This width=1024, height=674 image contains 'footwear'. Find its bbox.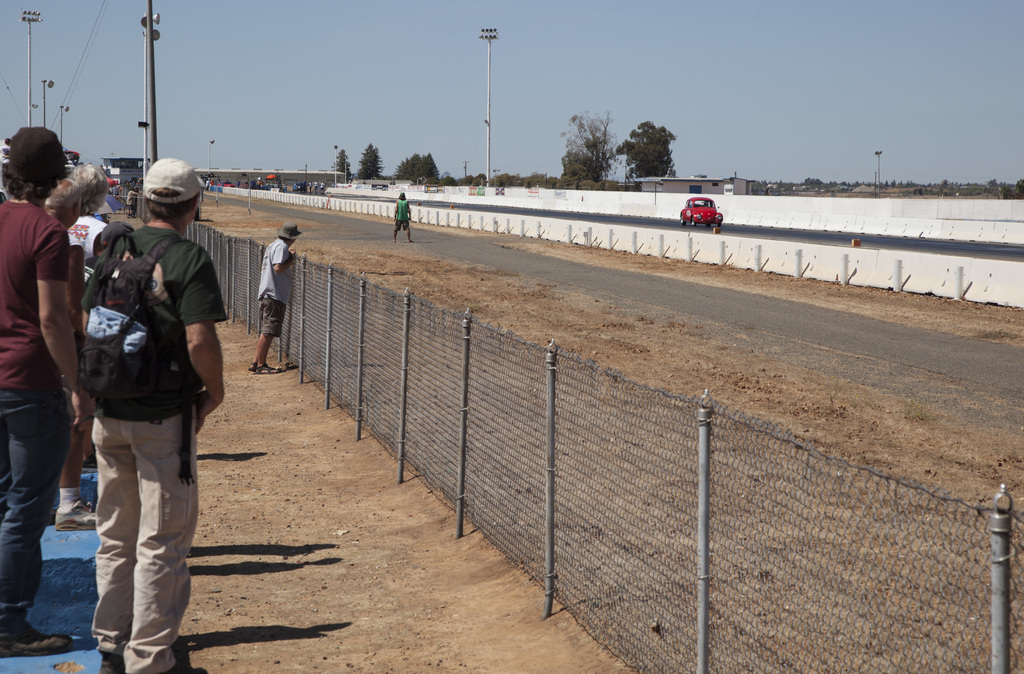
<box>392,241,396,243</box>.
